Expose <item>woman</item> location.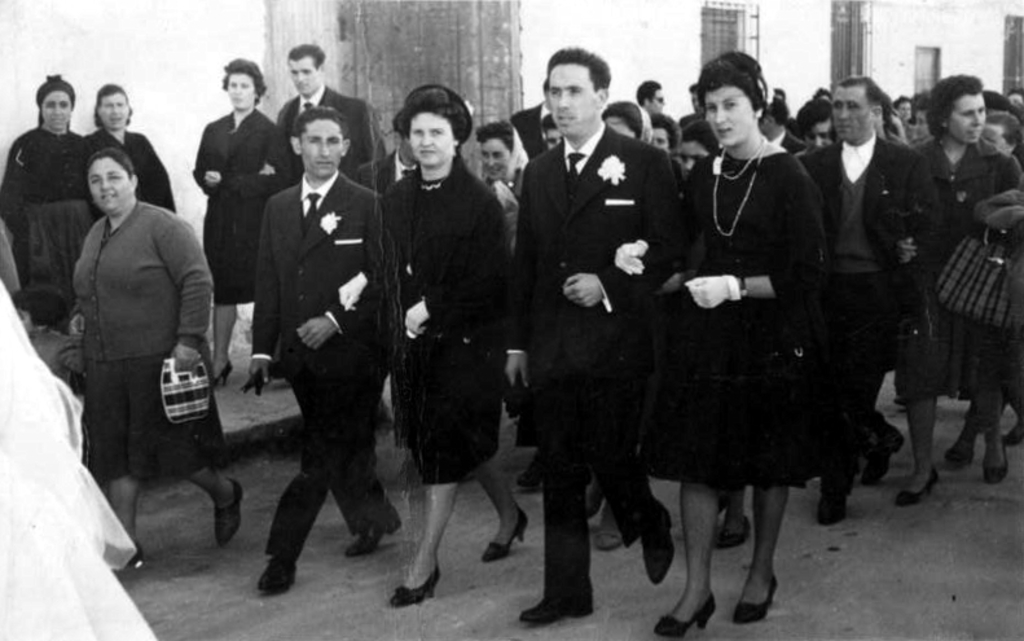
Exposed at BBox(370, 91, 527, 606).
